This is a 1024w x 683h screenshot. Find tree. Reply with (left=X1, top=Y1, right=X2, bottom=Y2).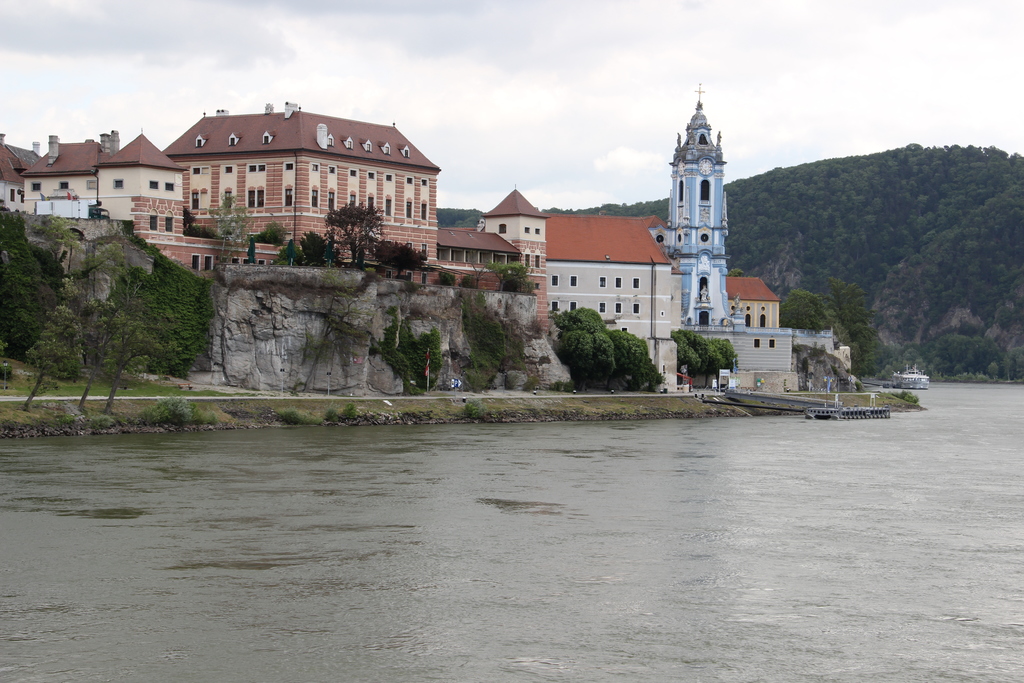
(left=484, top=259, right=535, bottom=293).
